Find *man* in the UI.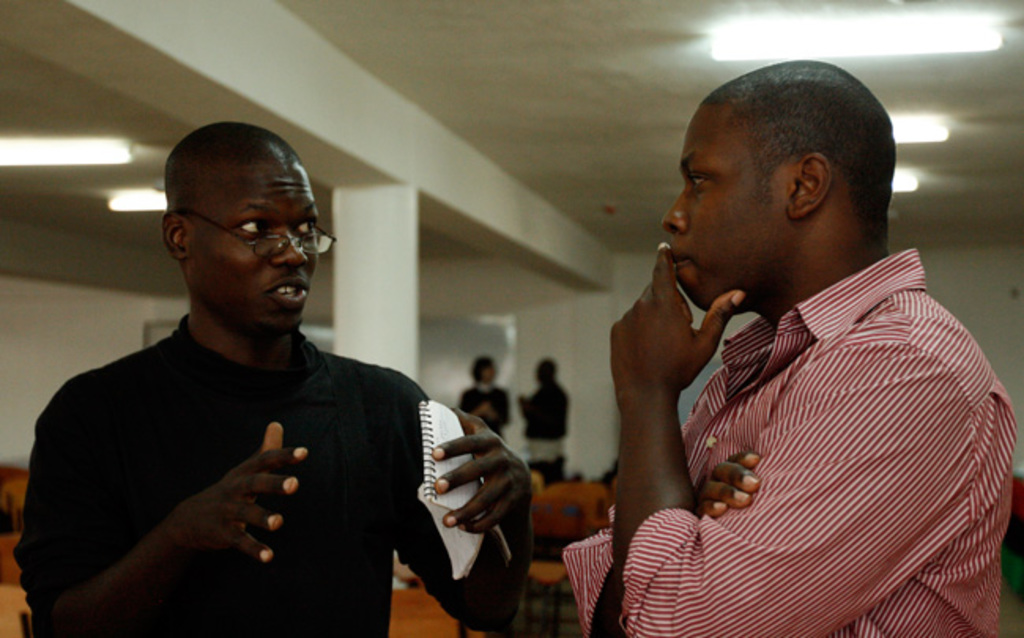
UI element at (529, 364, 559, 485).
